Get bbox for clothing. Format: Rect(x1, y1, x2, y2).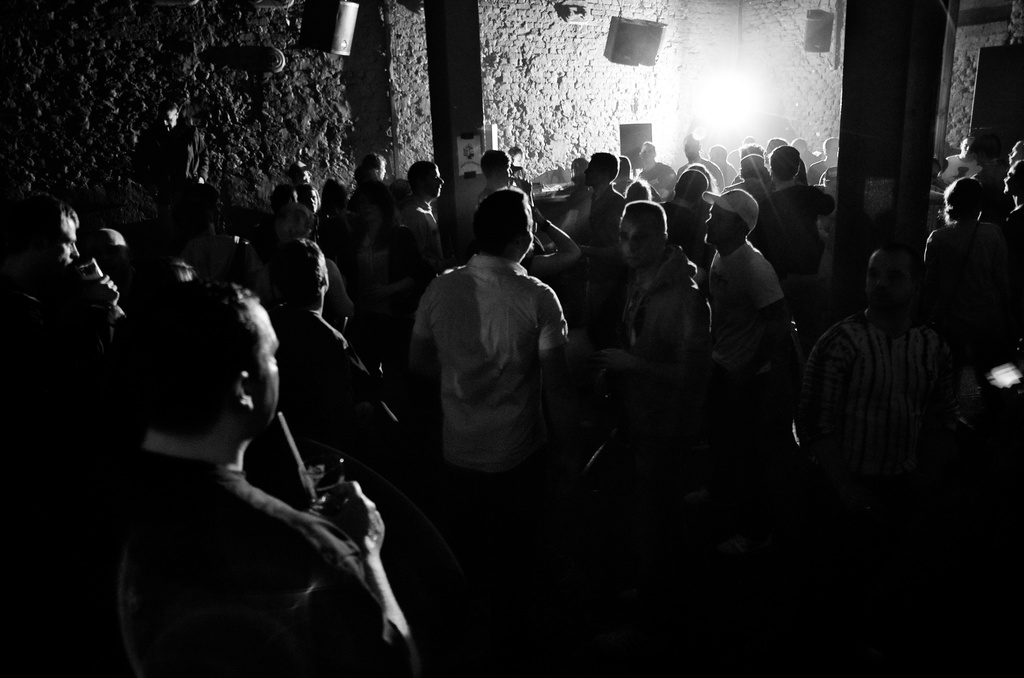
Rect(416, 264, 566, 485).
